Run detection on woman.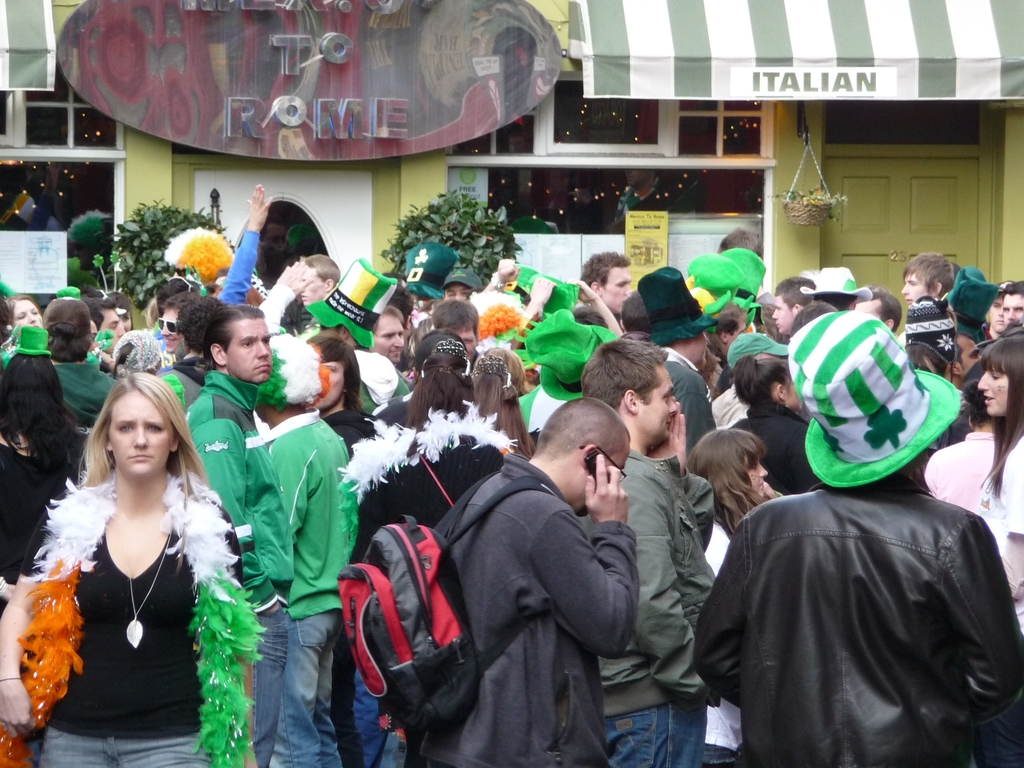
Result: (733, 360, 824, 503).
